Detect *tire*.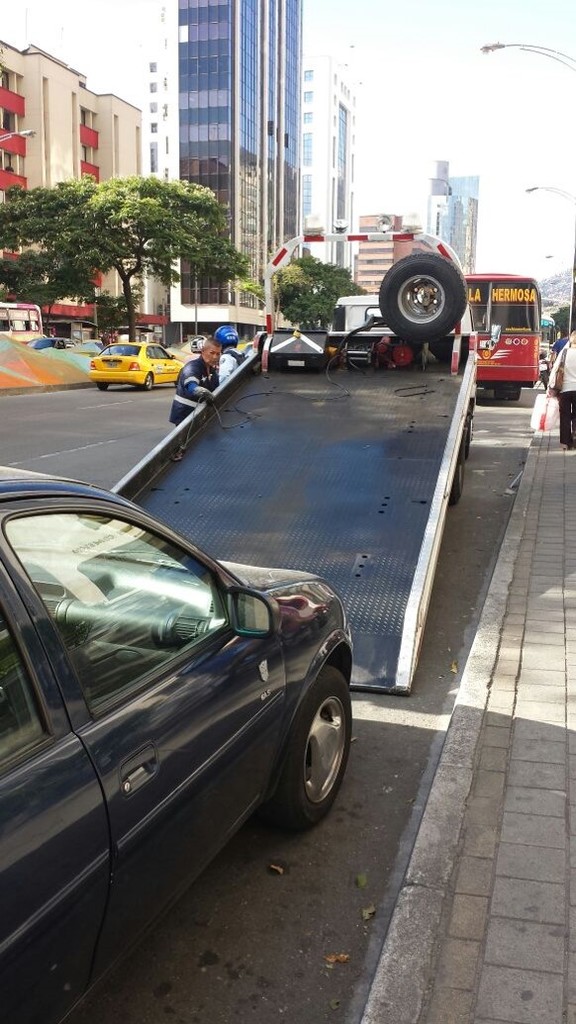
Detected at 144:373:152:391.
